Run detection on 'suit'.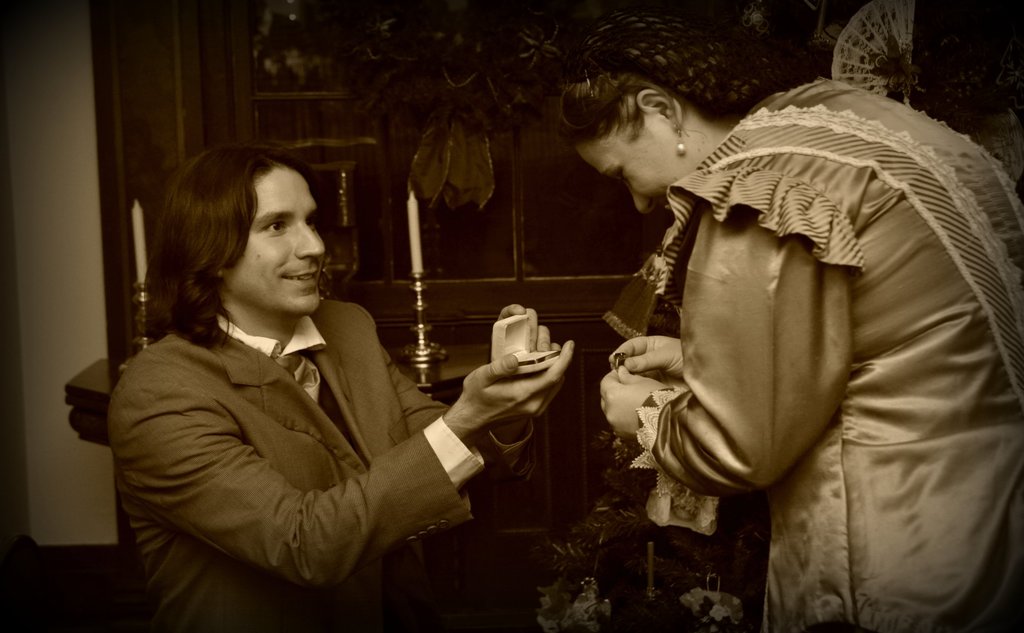
Result: box(99, 213, 513, 616).
